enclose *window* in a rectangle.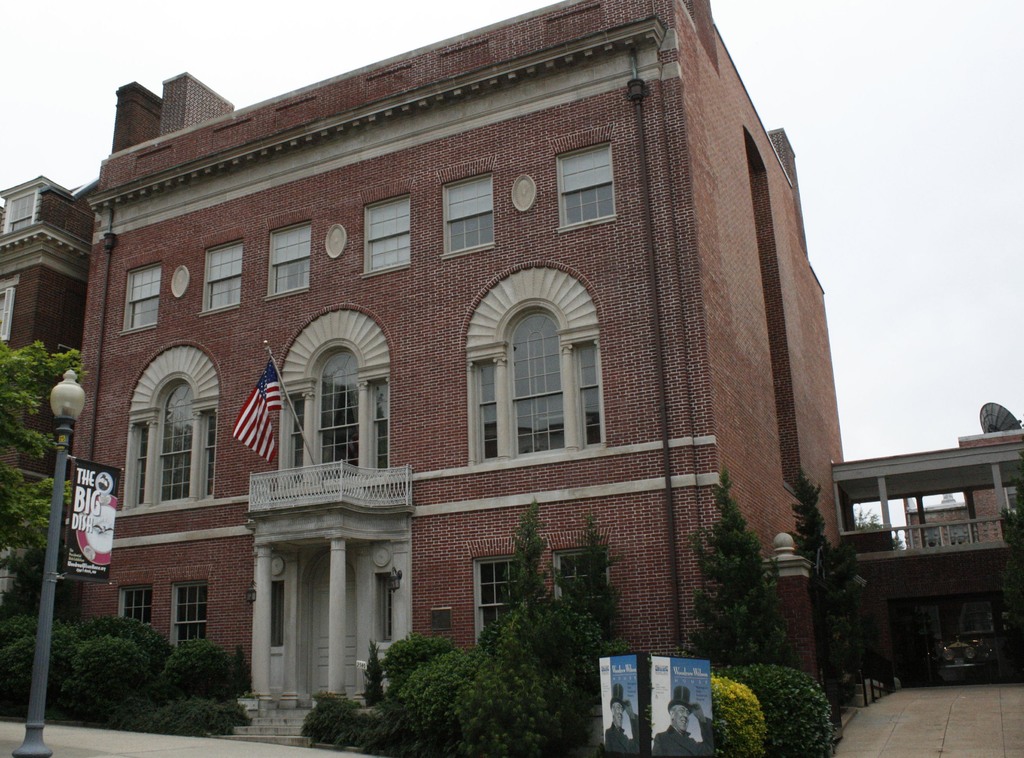
170,579,206,652.
